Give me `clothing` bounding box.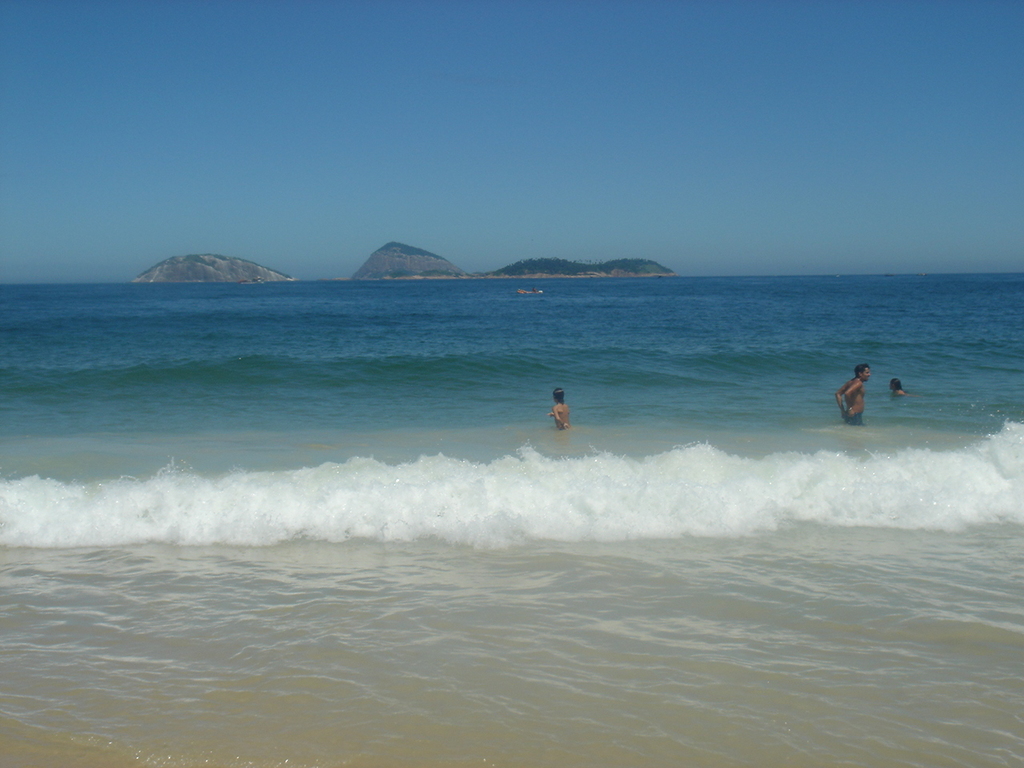
bbox(845, 412, 863, 426).
